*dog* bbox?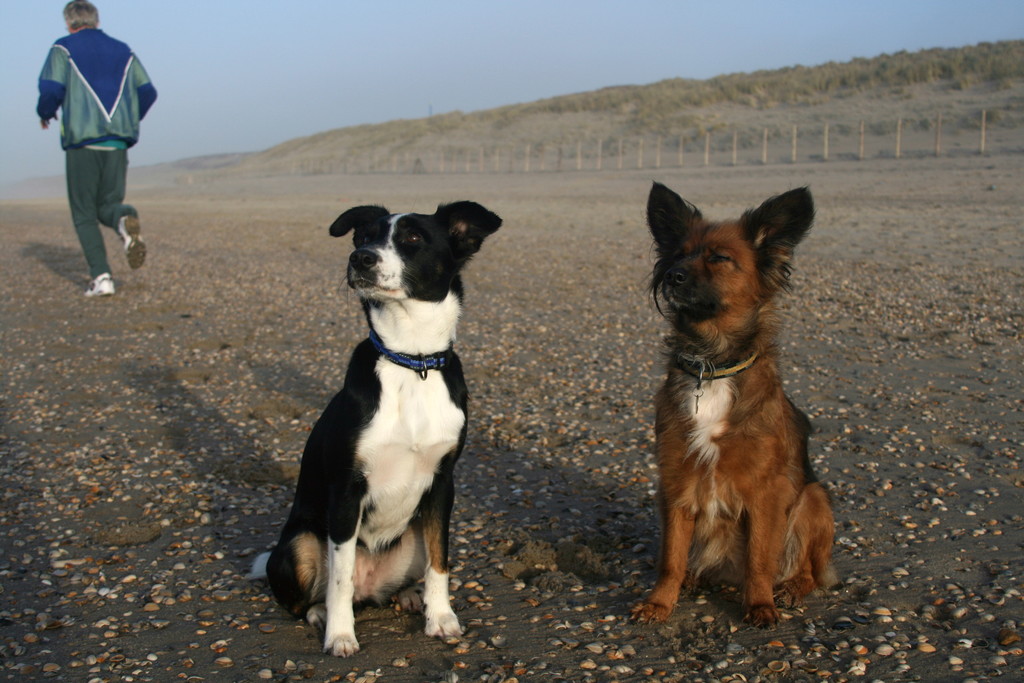
{"left": 241, "top": 202, "right": 508, "bottom": 661}
